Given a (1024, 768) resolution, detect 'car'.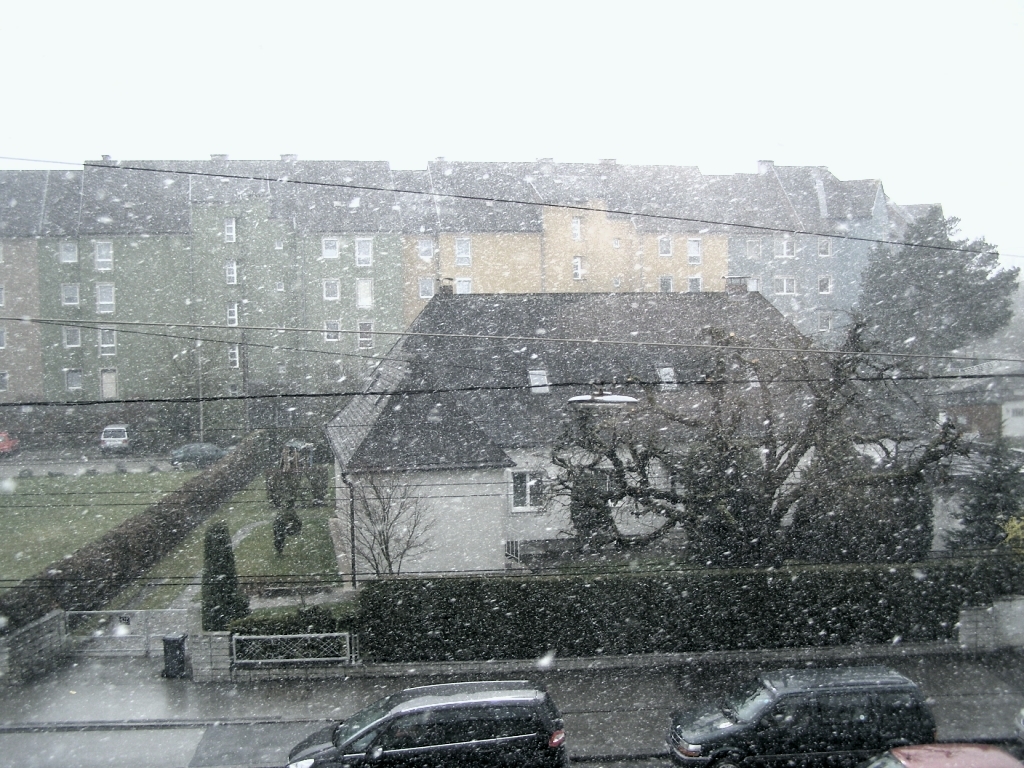
100:426:129:447.
